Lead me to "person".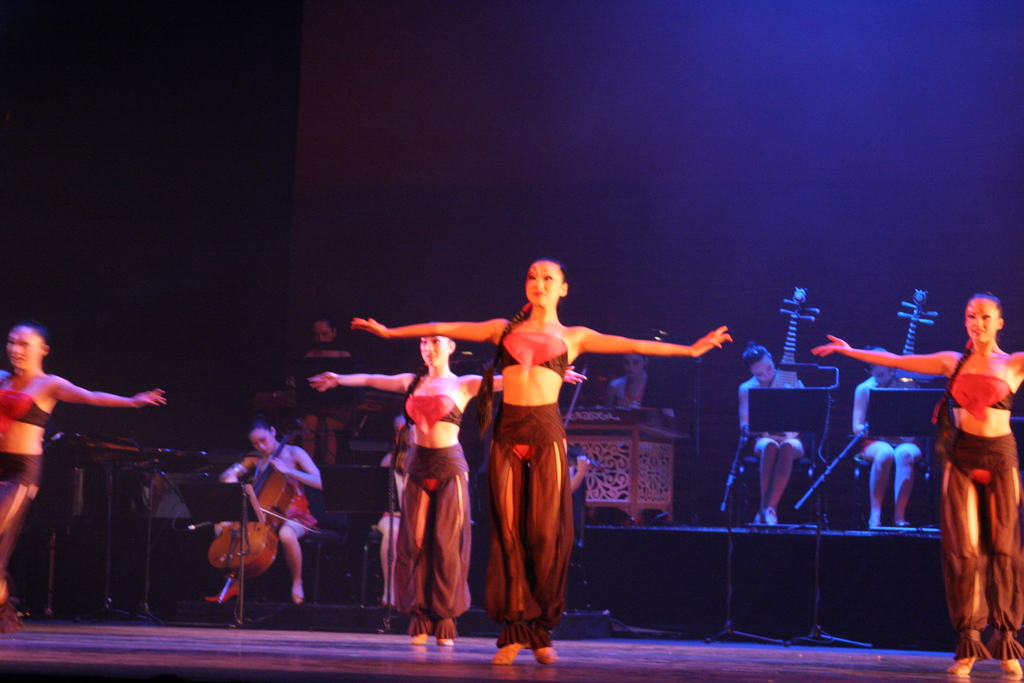
Lead to x1=211, y1=413, x2=319, y2=602.
